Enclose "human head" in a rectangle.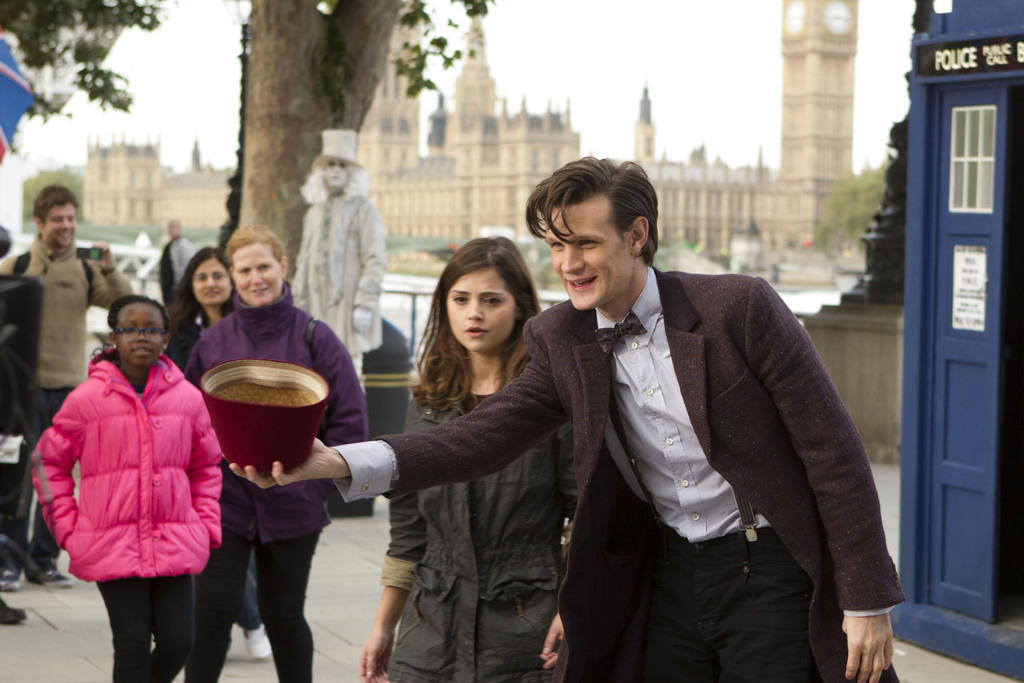
[left=527, top=152, right=675, bottom=299].
